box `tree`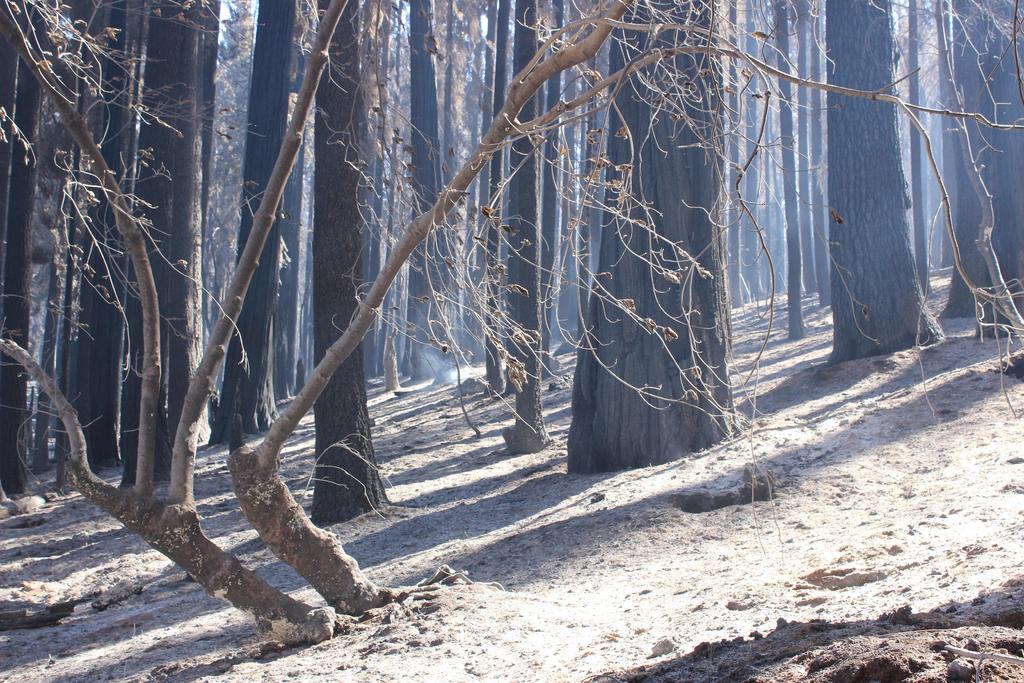
left=302, top=0, right=412, bottom=525
